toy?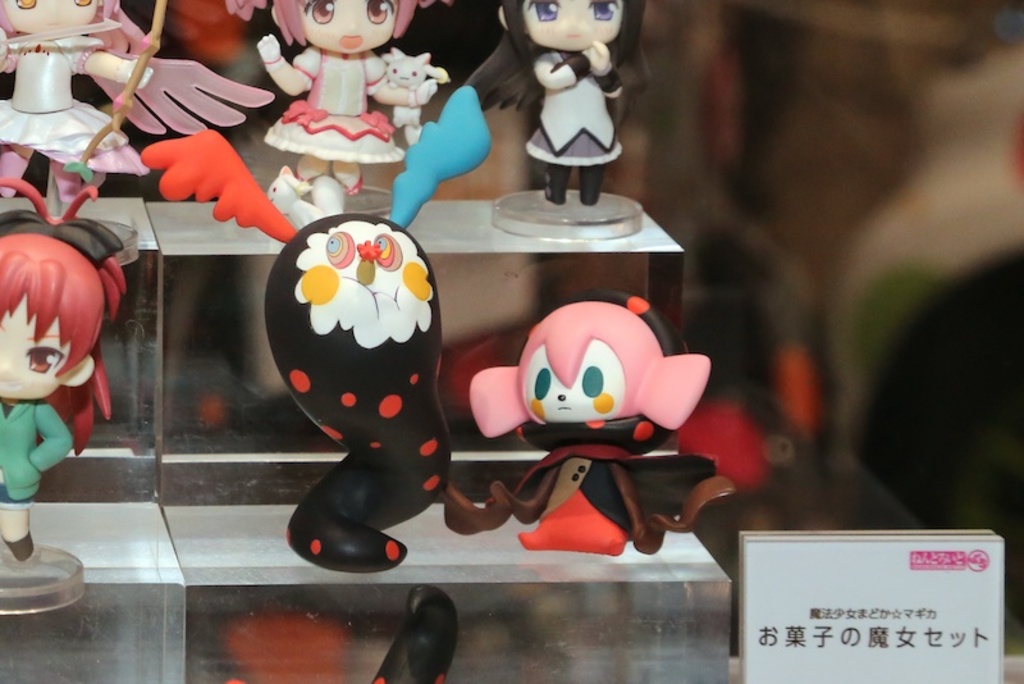
crop(444, 287, 739, 560)
